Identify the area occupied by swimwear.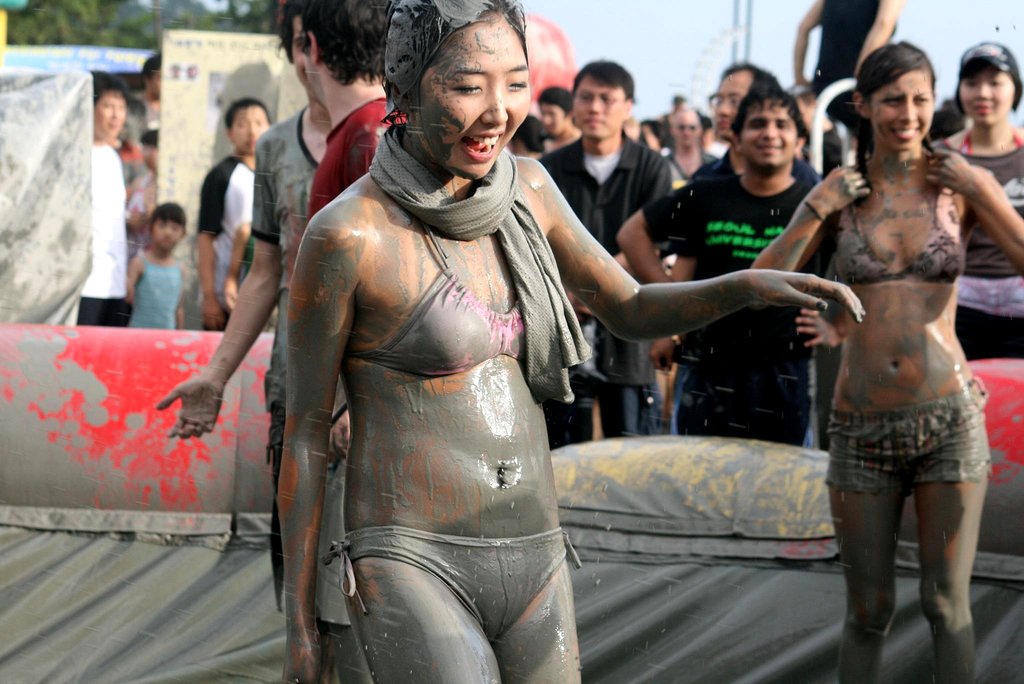
Area: locate(344, 219, 527, 380).
